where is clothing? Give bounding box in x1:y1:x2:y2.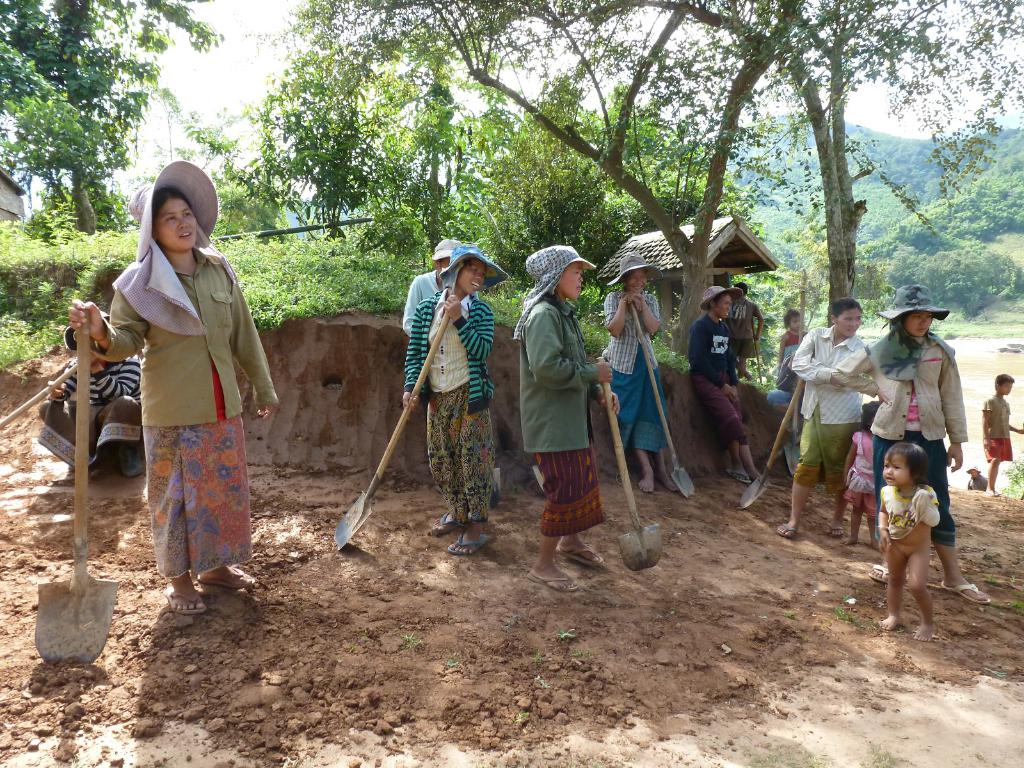
39:349:138:481.
